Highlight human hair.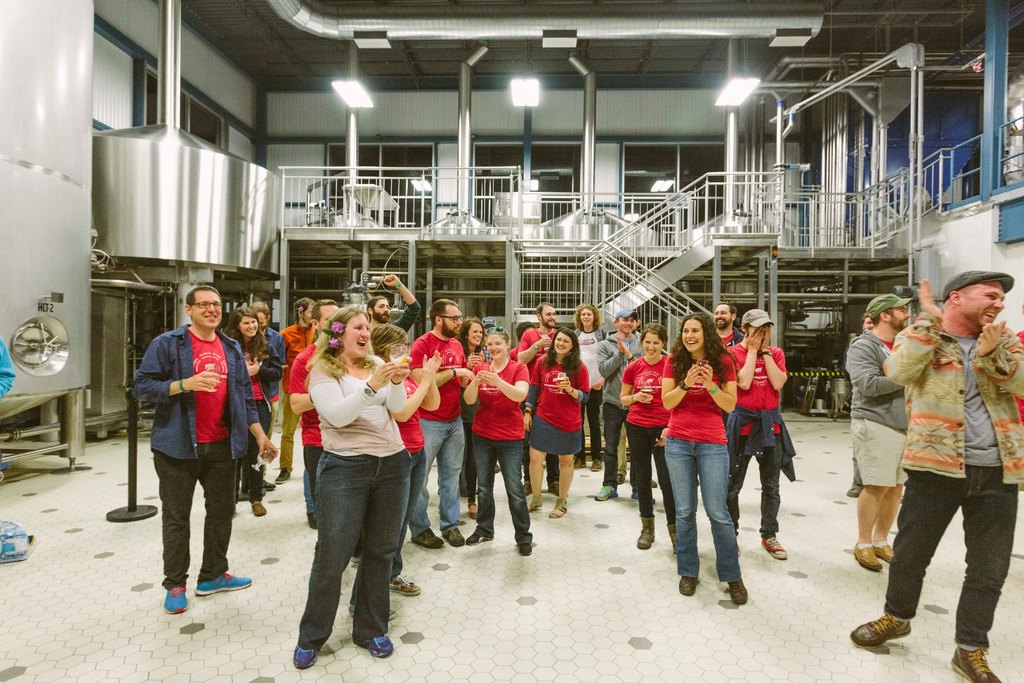
Highlighted region: locate(429, 300, 461, 320).
